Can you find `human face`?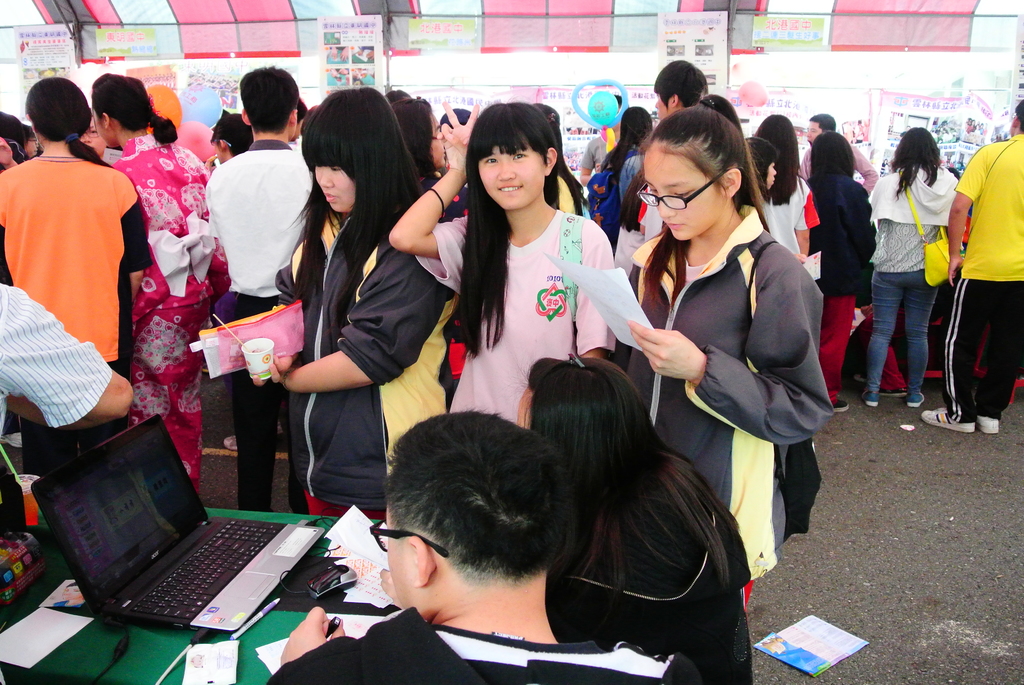
Yes, bounding box: {"x1": 24, "y1": 134, "x2": 37, "y2": 154}.
